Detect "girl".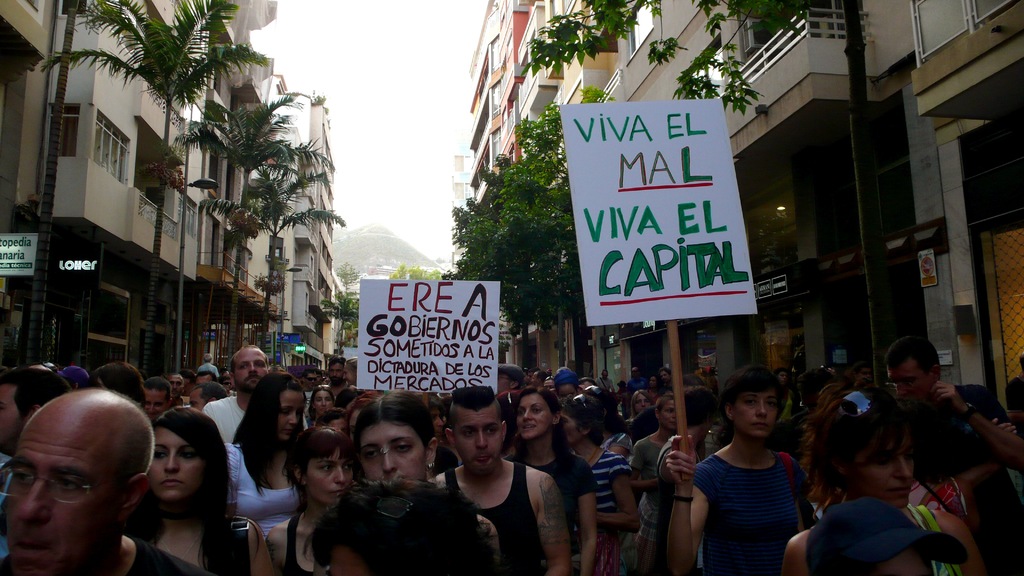
Detected at [224, 369, 301, 538].
